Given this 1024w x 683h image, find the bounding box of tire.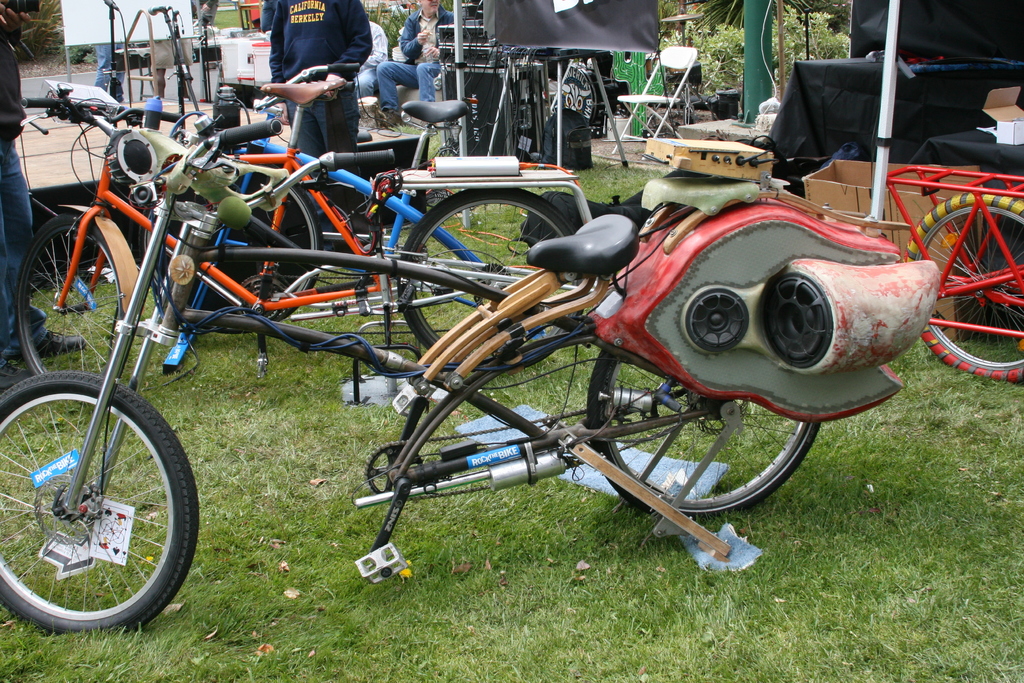
BBox(399, 185, 587, 365).
